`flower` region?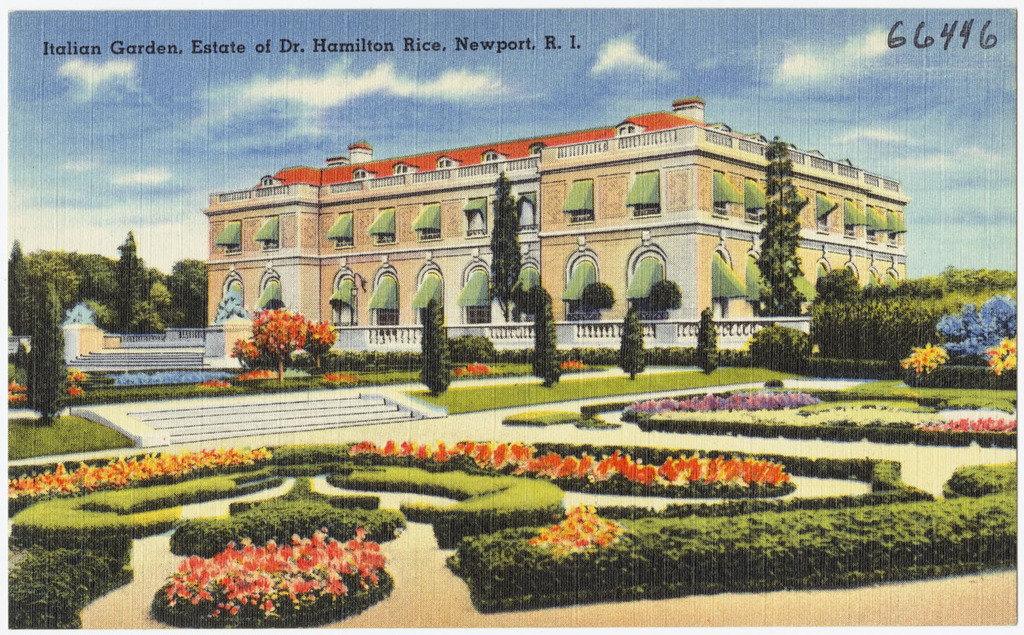
locate(5, 377, 31, 411)
